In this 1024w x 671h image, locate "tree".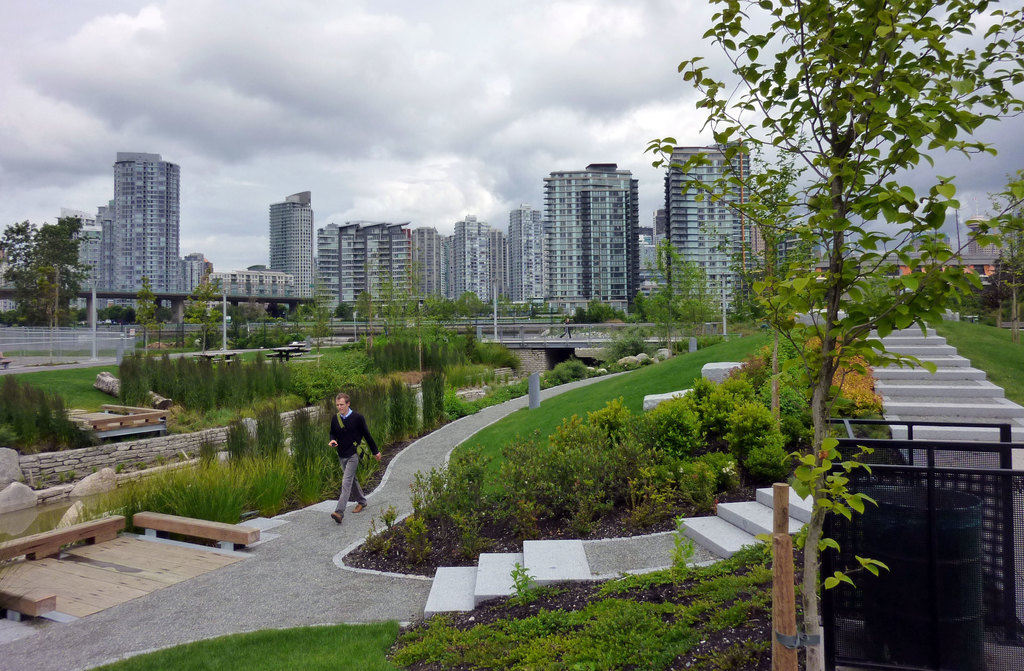
Bounding box: 133, 272, 159, 345.
